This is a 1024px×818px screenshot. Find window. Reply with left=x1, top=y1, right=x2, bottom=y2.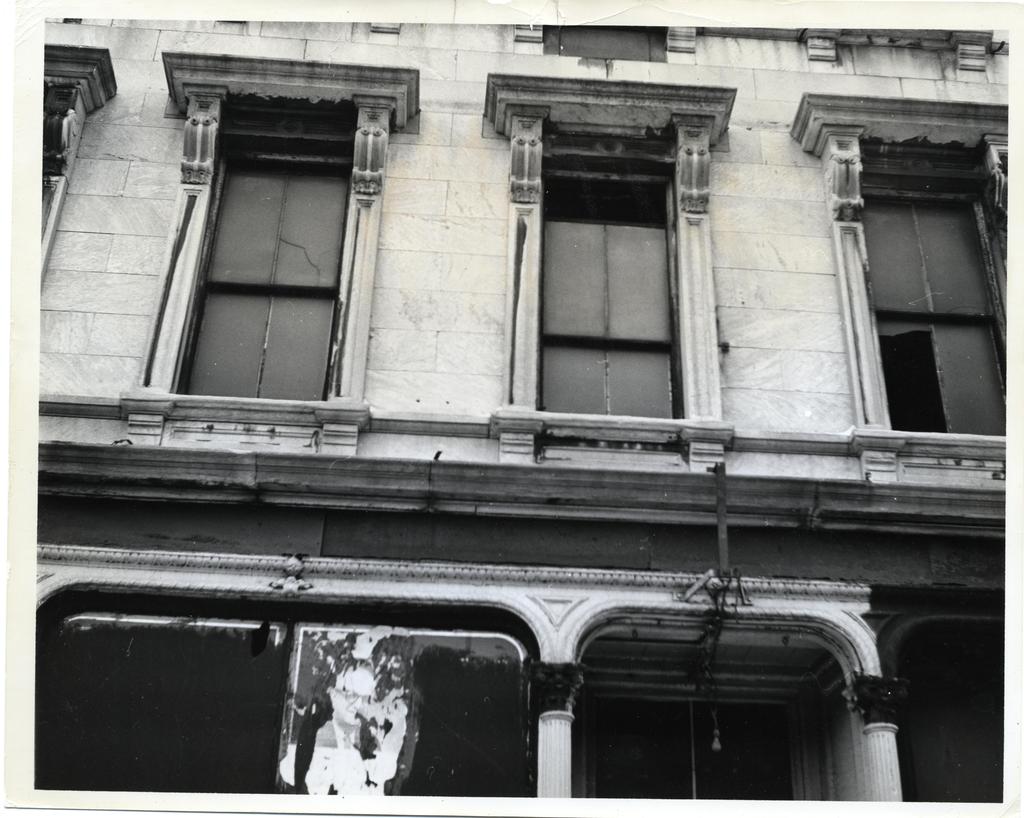
left=486, top=72, right=735, bottom=473.
